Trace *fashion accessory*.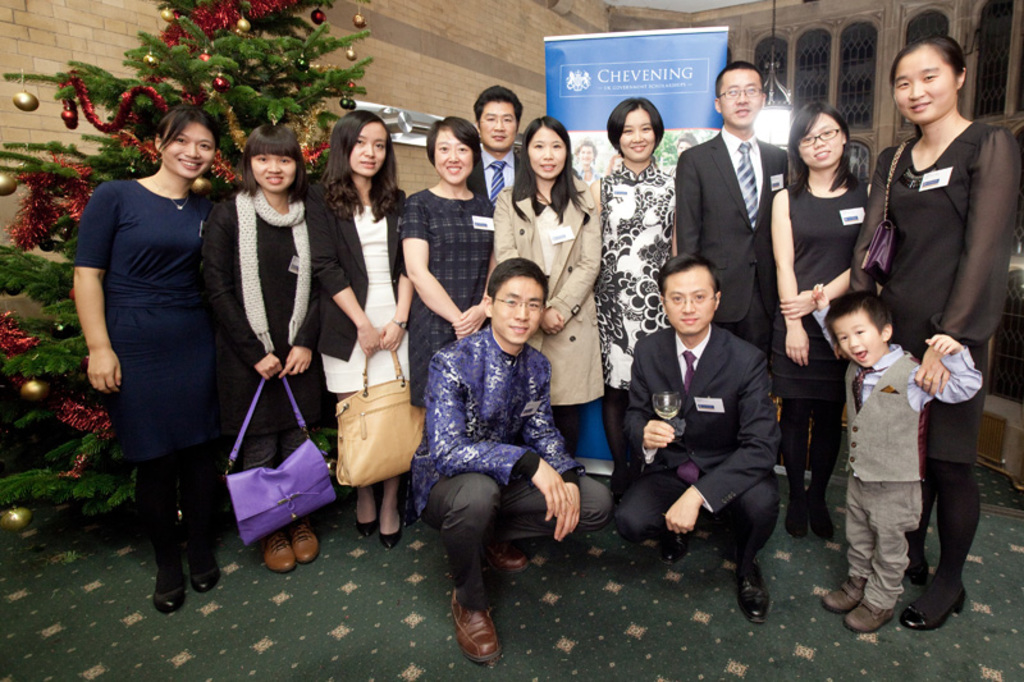
Traced to [842,595,893,635].
